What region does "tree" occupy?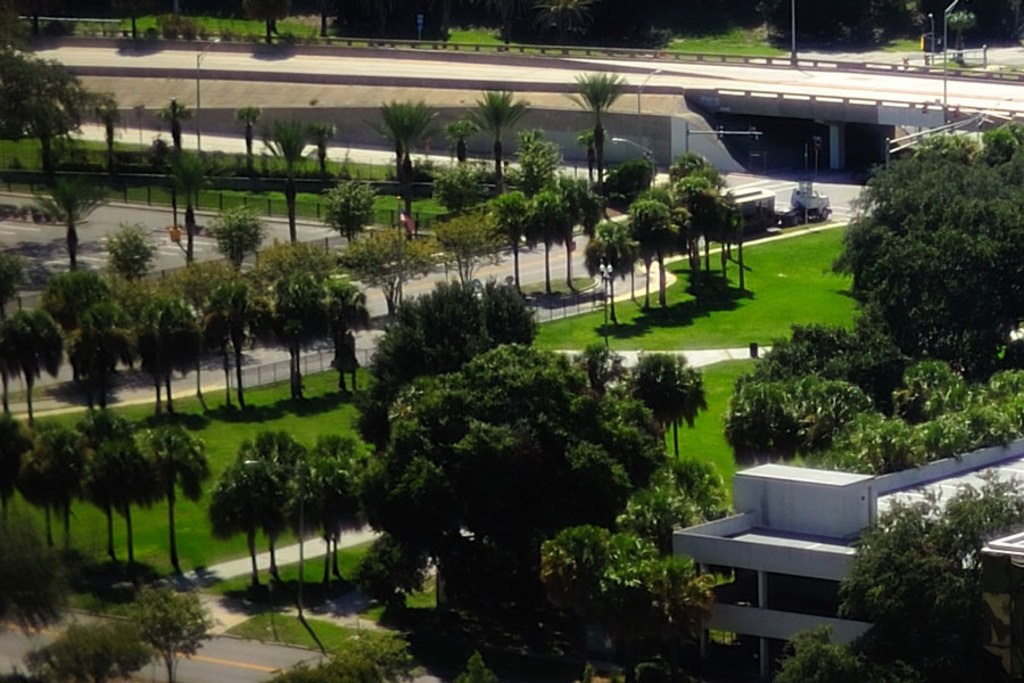
[0, 411, 39, 534].
